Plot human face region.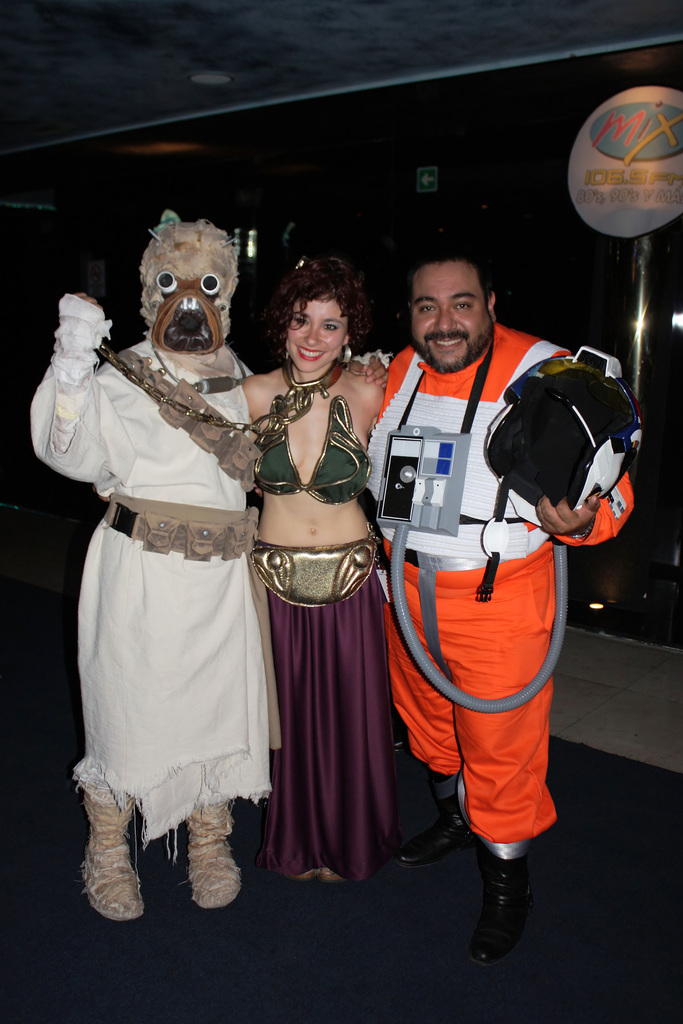
Plotted at rect(284, 294, 349, 370).
